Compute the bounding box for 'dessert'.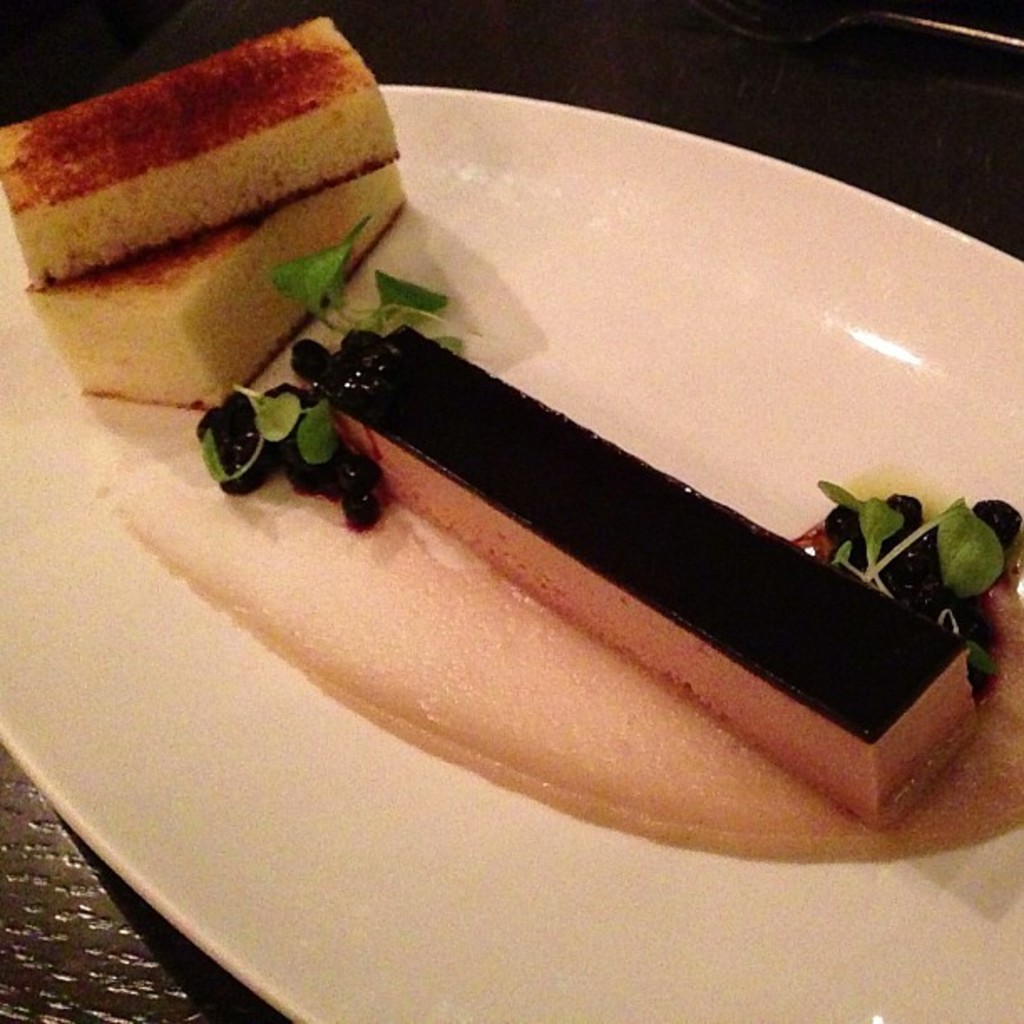
(0,5,412,281).
